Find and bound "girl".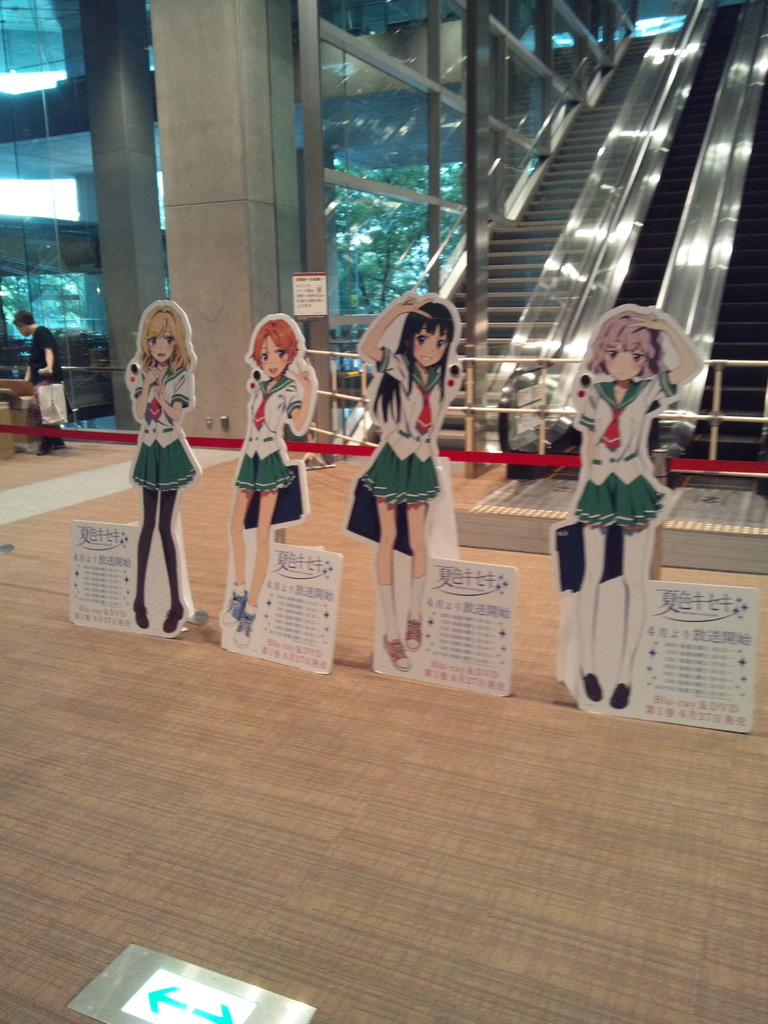
Bound: bbox=[552, 295, 699, 713].
